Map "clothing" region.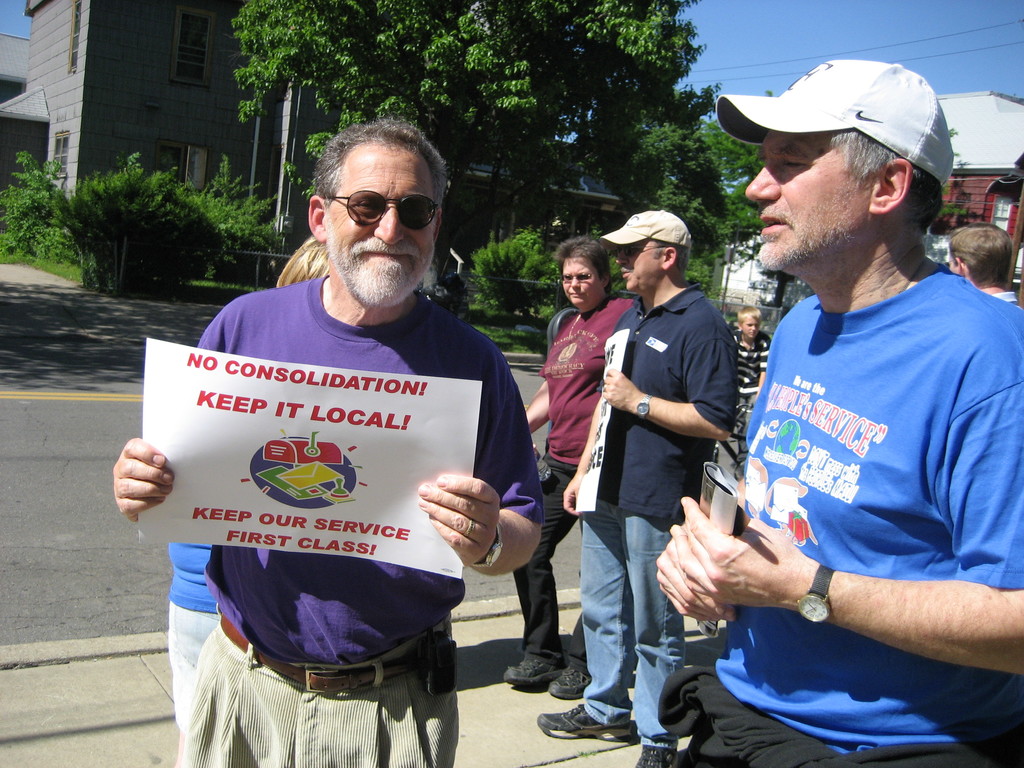
Mapped to select_region(166, 540, 218, 710).
